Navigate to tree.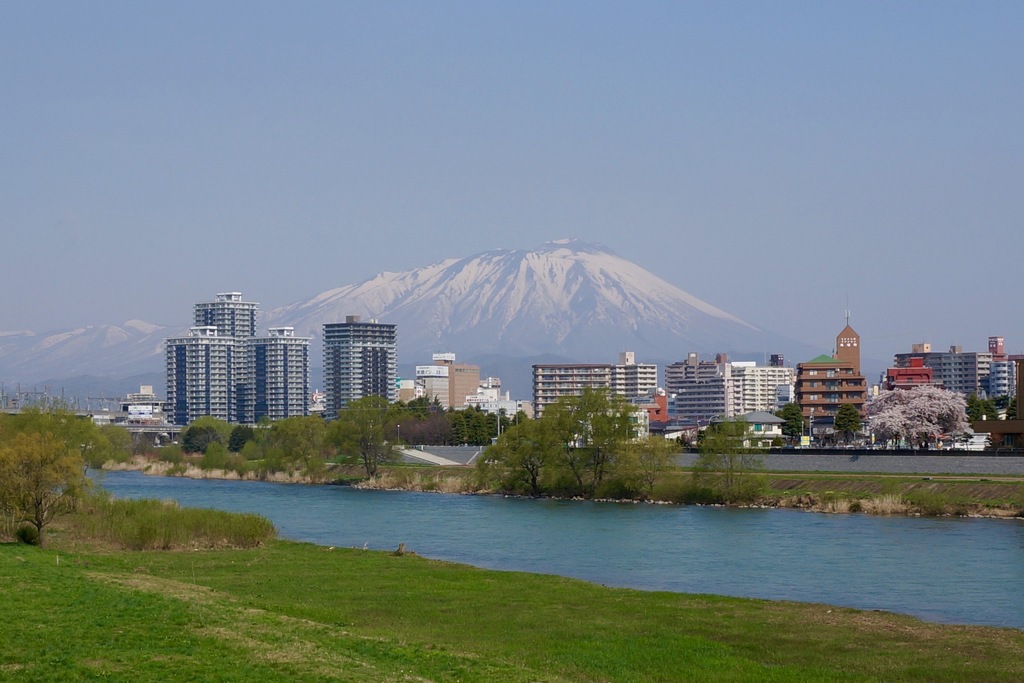
Navigation target: {"left": 97, "top": 418, "right": 138, "bottom": 469}.
